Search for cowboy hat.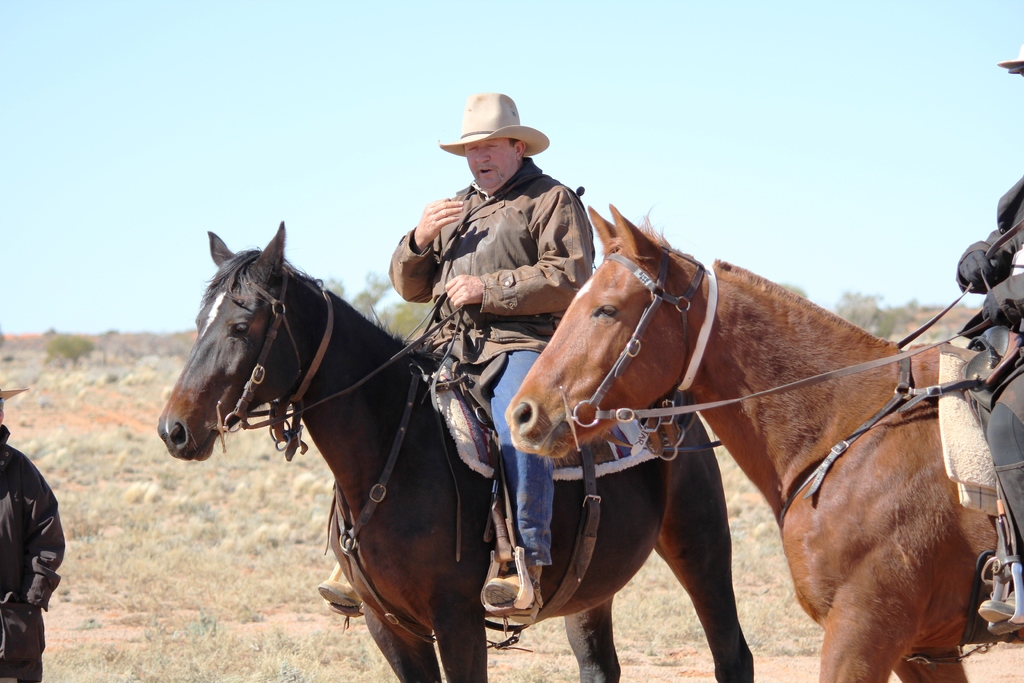
Found at pyautogui.locateOnScreen(998, 45, 1023, 75).
